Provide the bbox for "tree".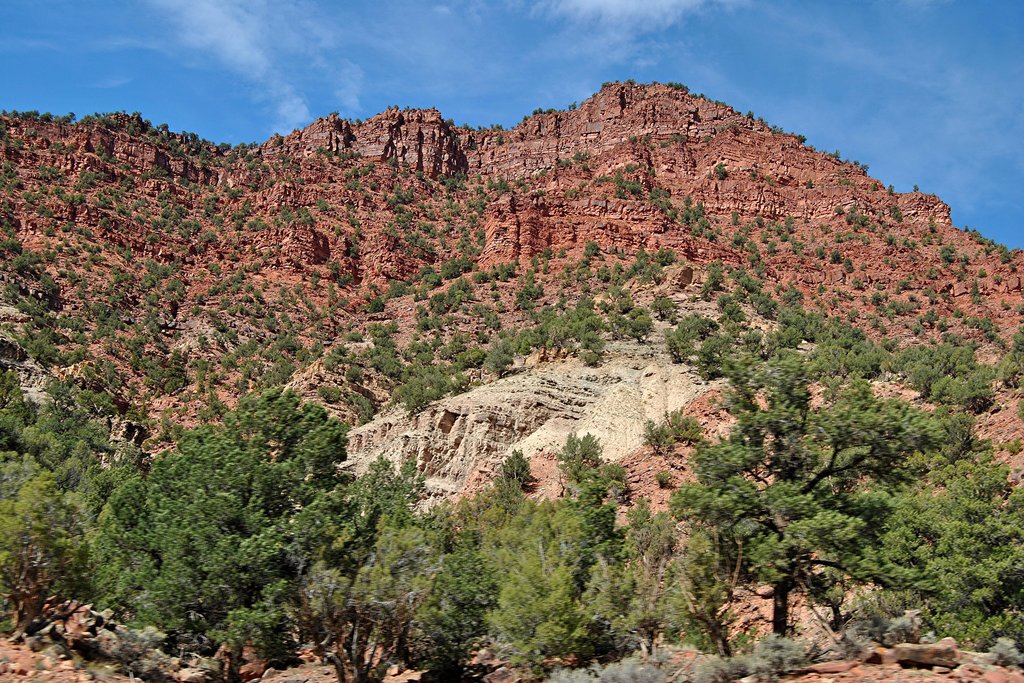
[68,481,162,627].
